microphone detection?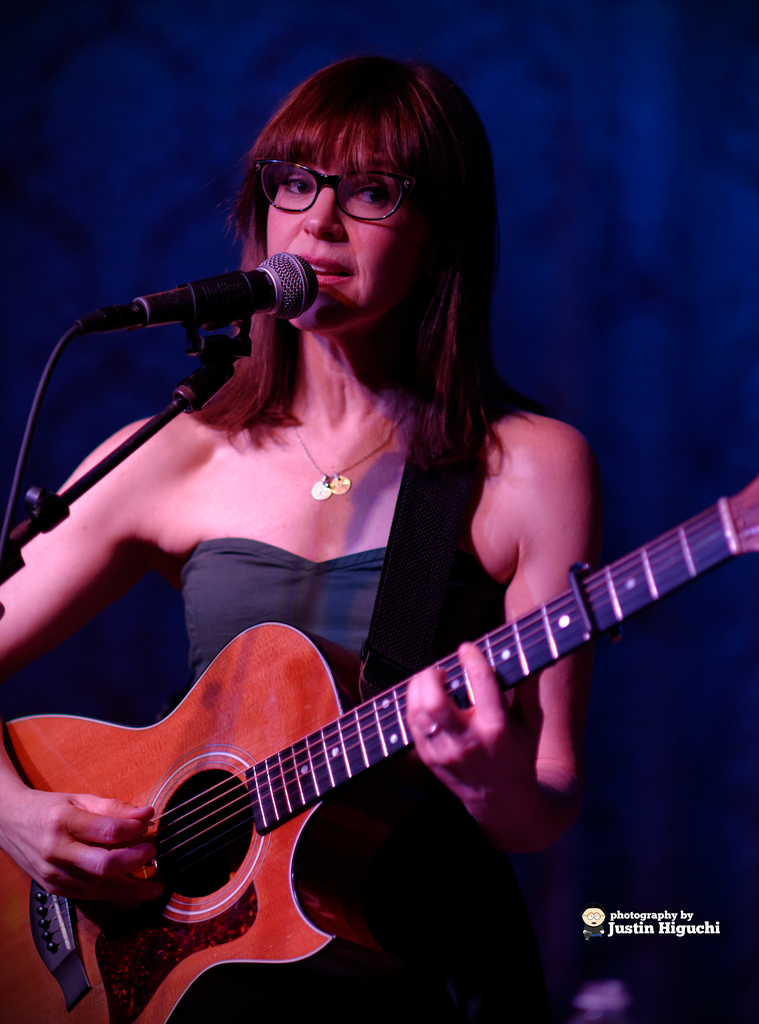
rect(68, 258, 311, 328)
